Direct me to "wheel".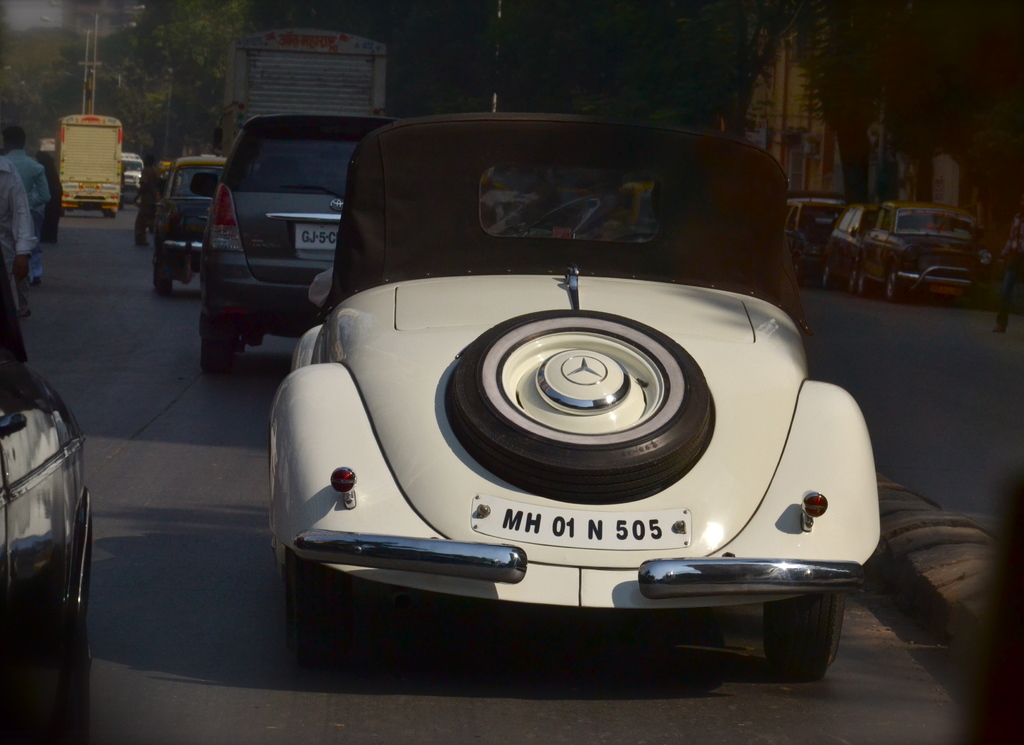
Direction: l=446, t=309, r=712, b=503.
